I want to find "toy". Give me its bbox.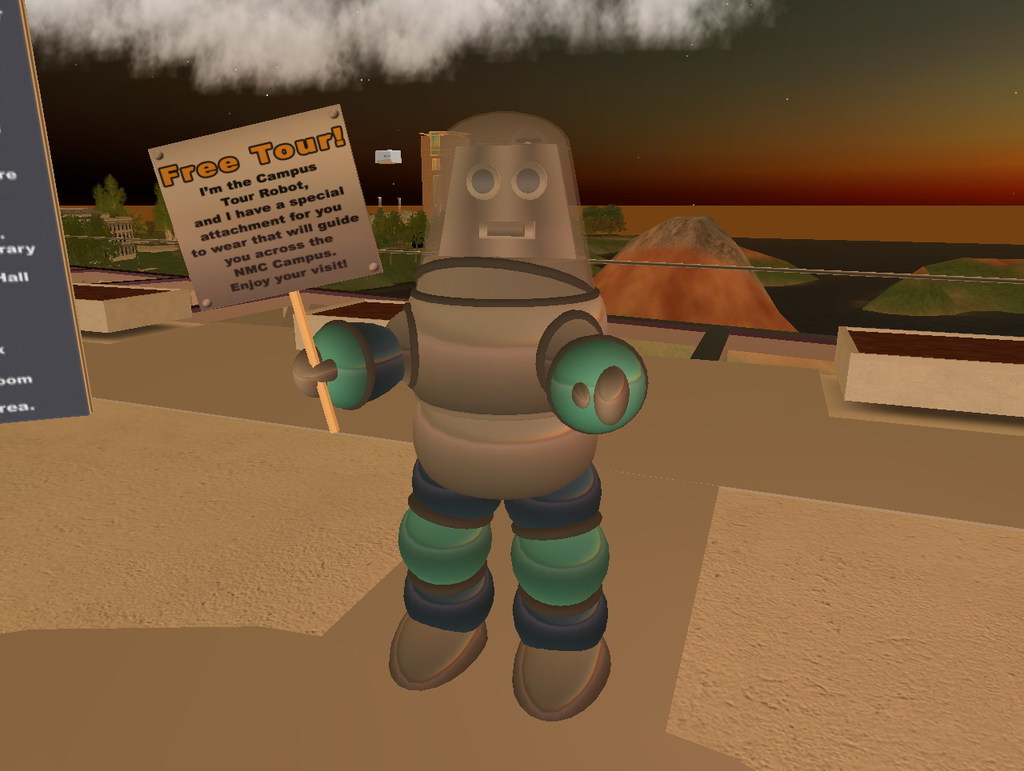
detection(354, 87, 661, 705).
